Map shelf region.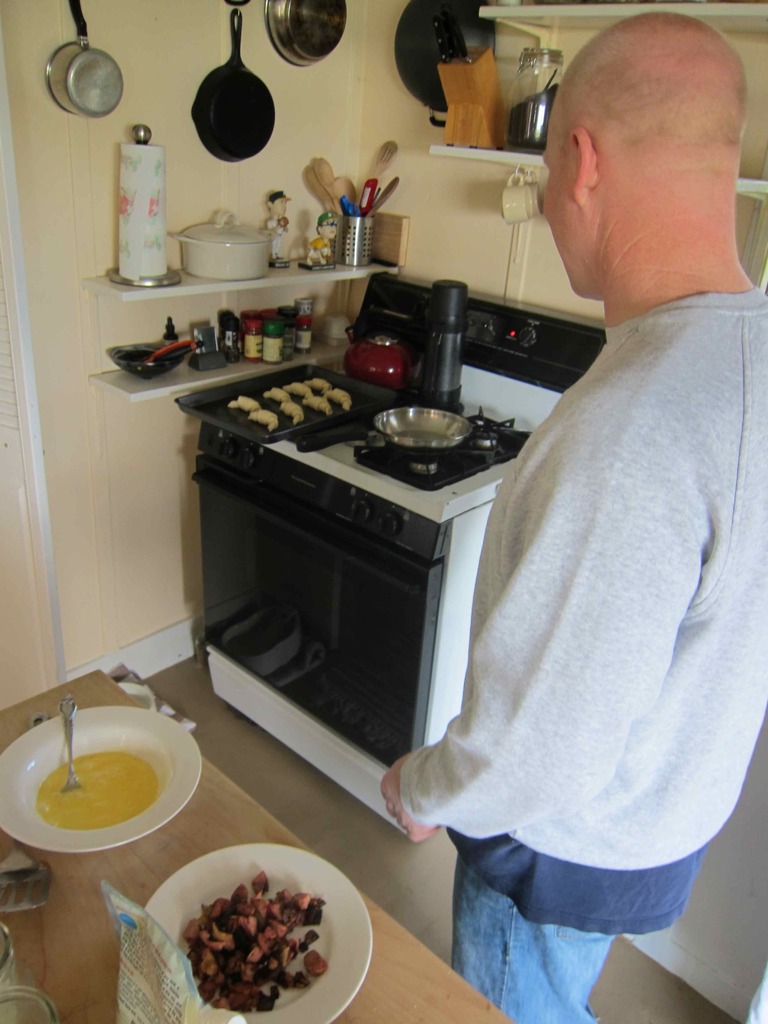
Mapped to {"left": 411, "top": 106, "right": 767, "bottom": 205}.
